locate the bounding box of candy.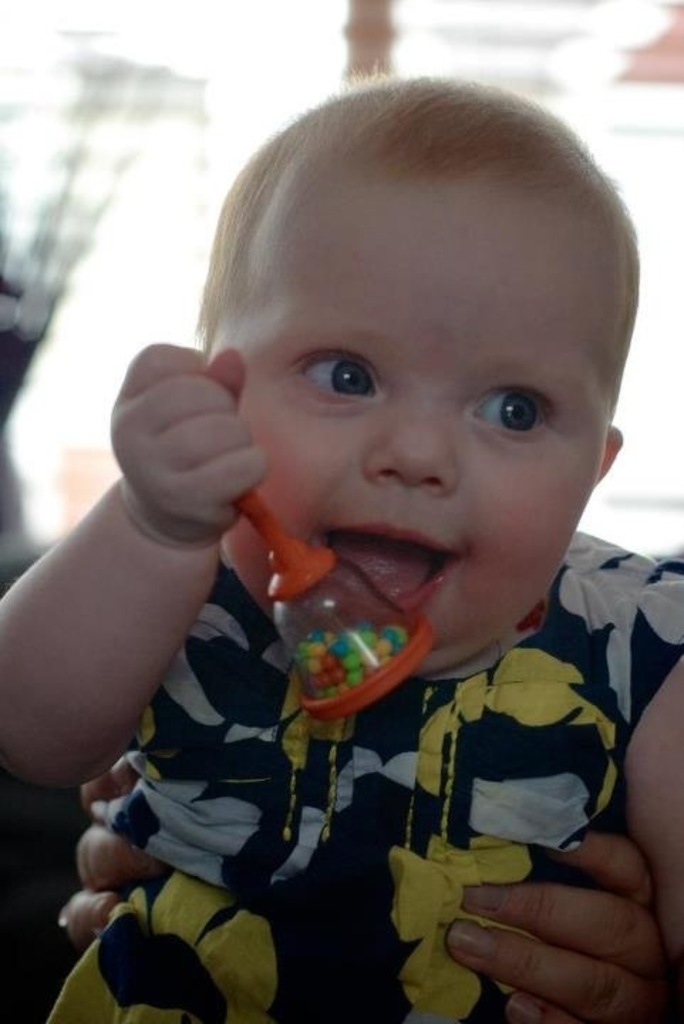
Bounding box: {"left": 279, "top": 596, "right": 452, "bottom": 714}.
